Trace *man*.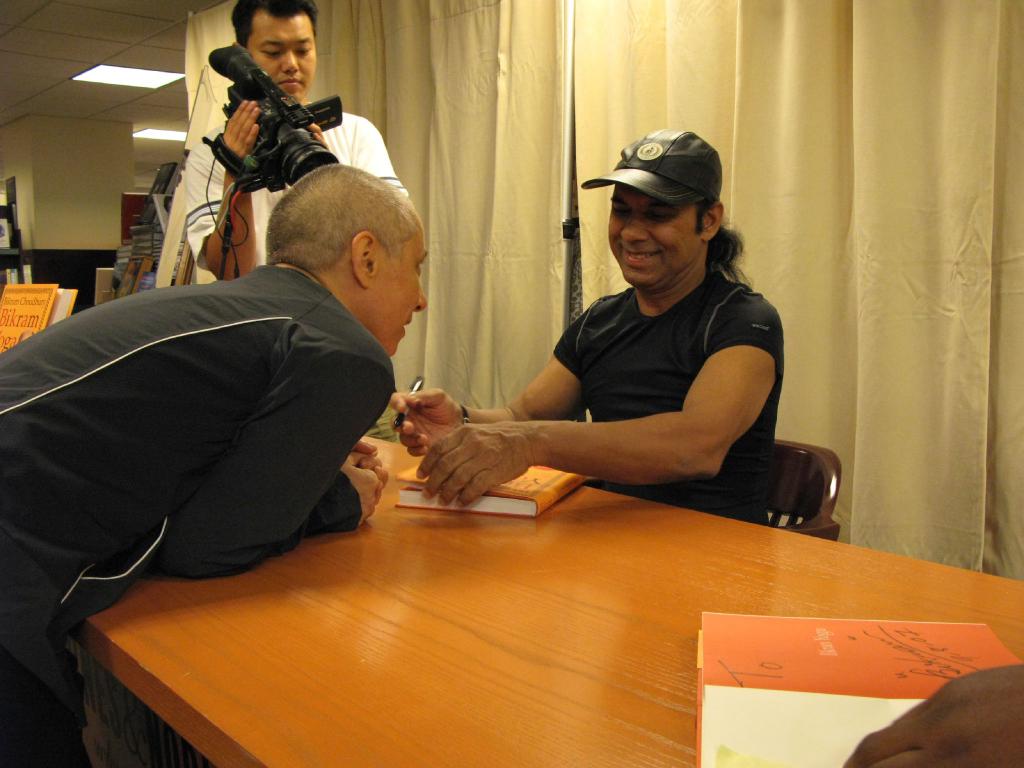
Traced to [x1=442, y1=132, x2=808, y2=541].
